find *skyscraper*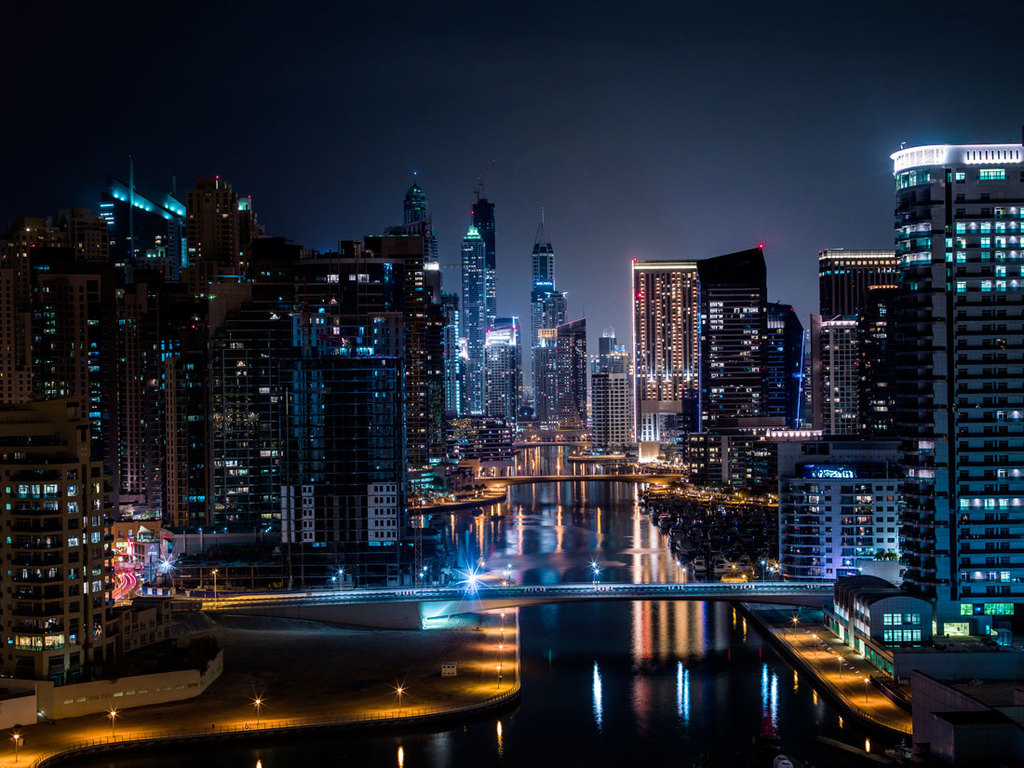
(x1=556, y1=306, x2=587, y2=424)
